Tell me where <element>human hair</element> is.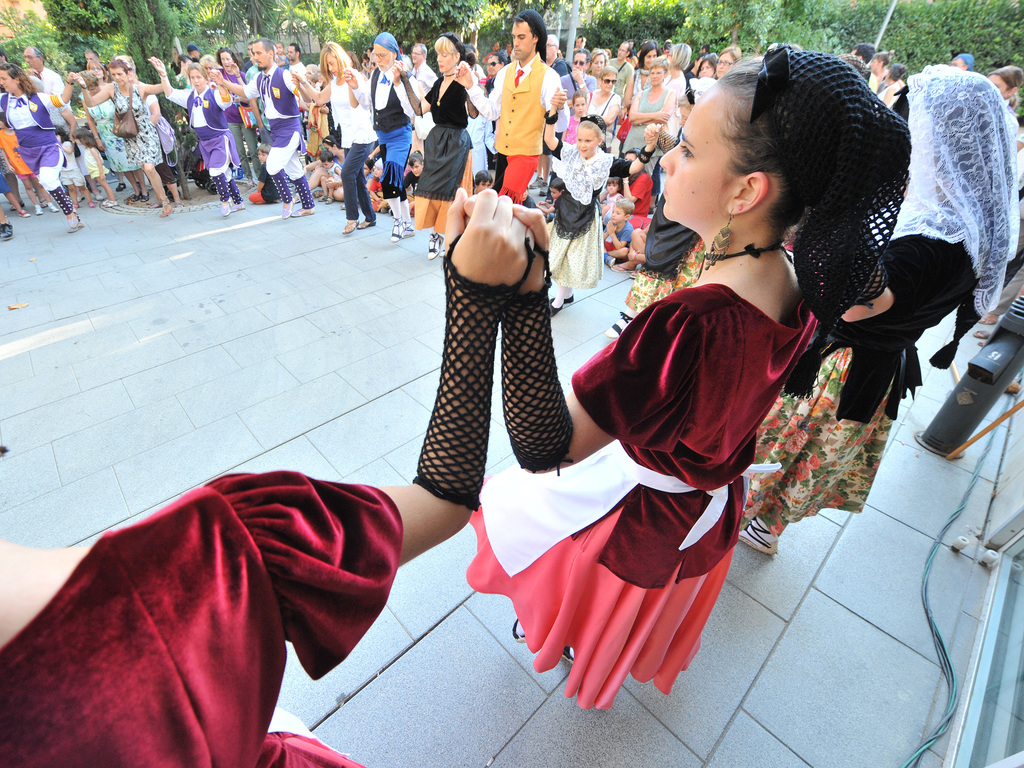
<element>human hair</element> is at x1=311 y1=62 x2=320 y2=73.
